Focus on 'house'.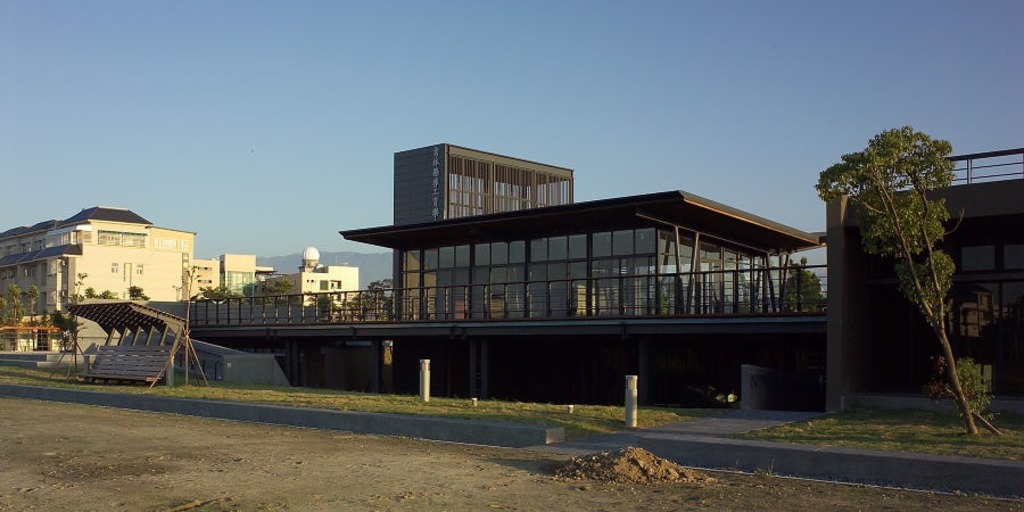
Focused at left=307, top=160, right=847, bottom=403.
